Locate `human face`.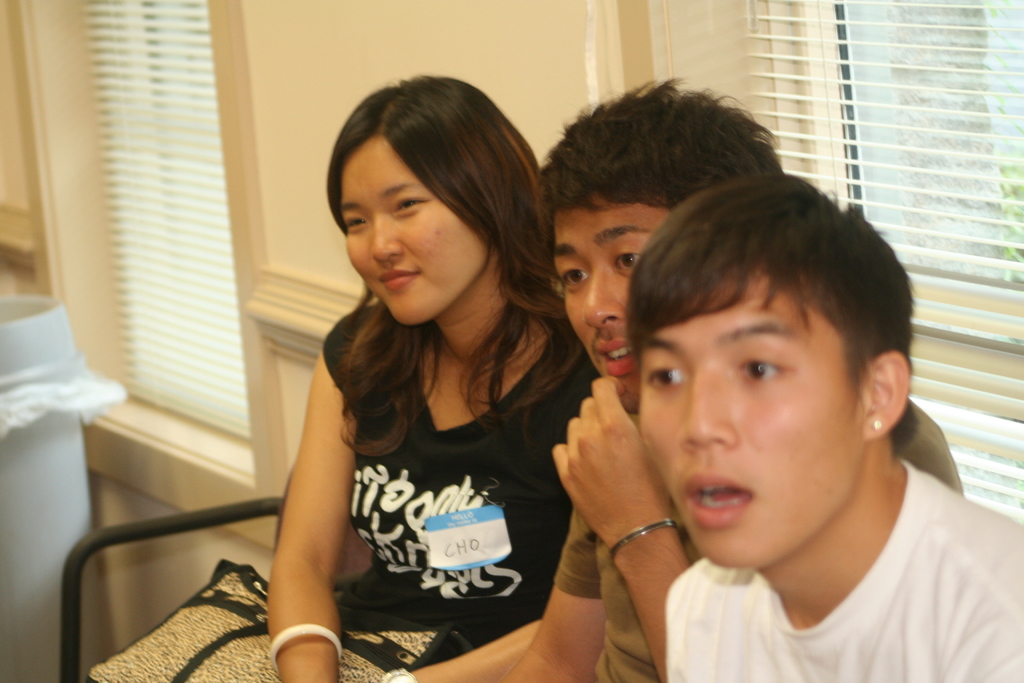
Bounding box: (left=344, top=135, right=488, bottom=330).
